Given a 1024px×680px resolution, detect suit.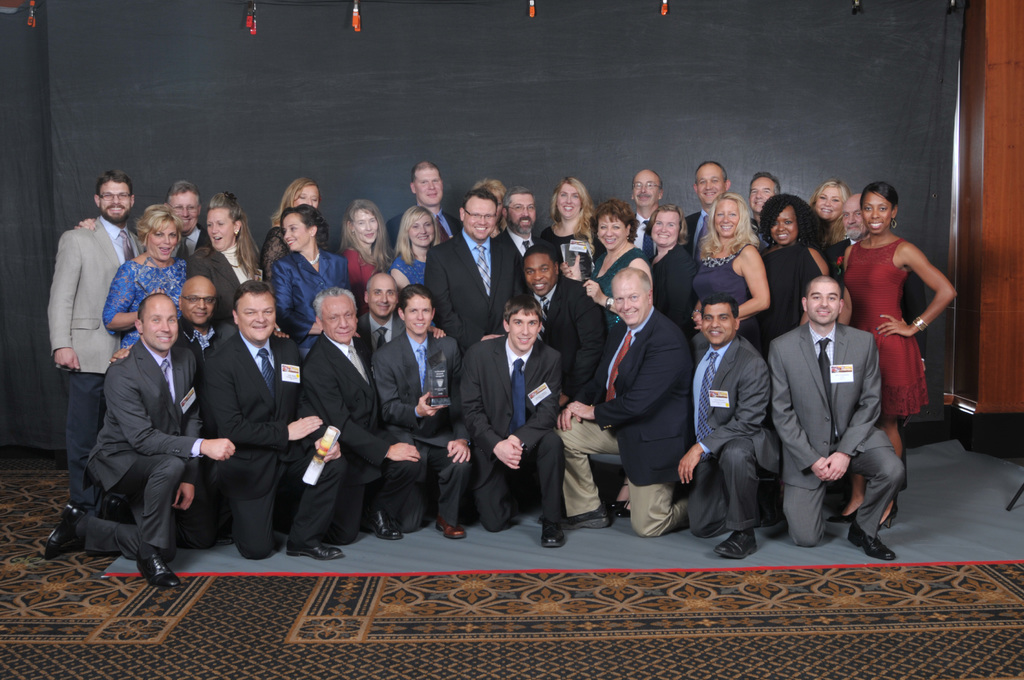
box(181, 228, 215, 261).
